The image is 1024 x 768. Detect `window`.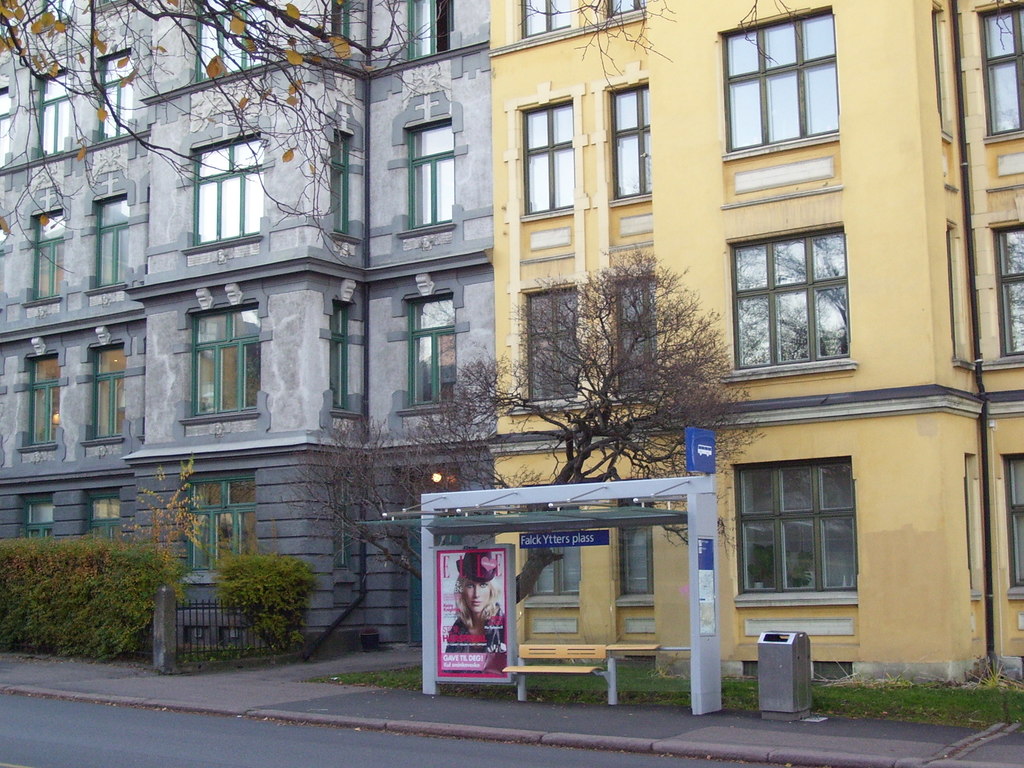
Detection: <box>731,460,854,591</box>.
